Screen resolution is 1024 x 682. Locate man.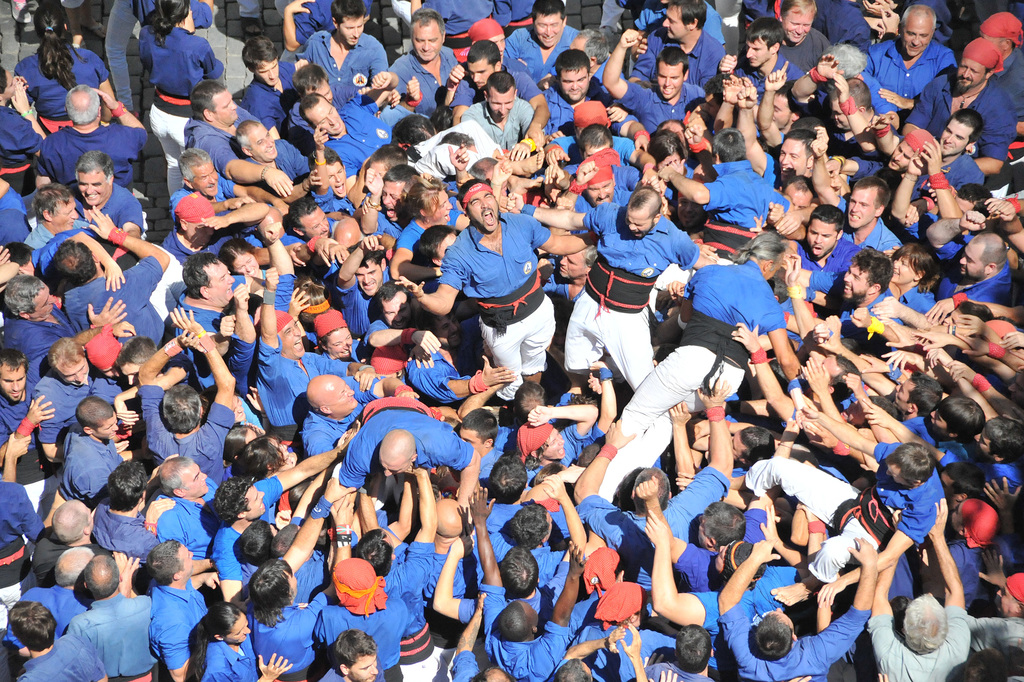
x1=0, y1=272, x2=132, y2=367.
